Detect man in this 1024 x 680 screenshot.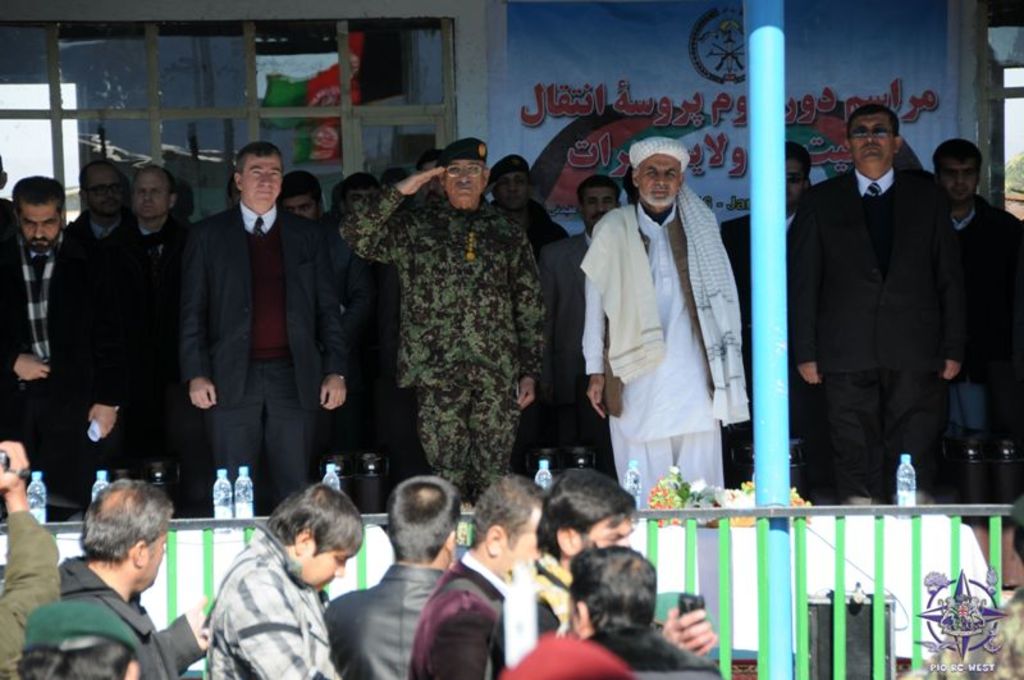
Detection: (left=0, top=172, right=129, bottom=517).
